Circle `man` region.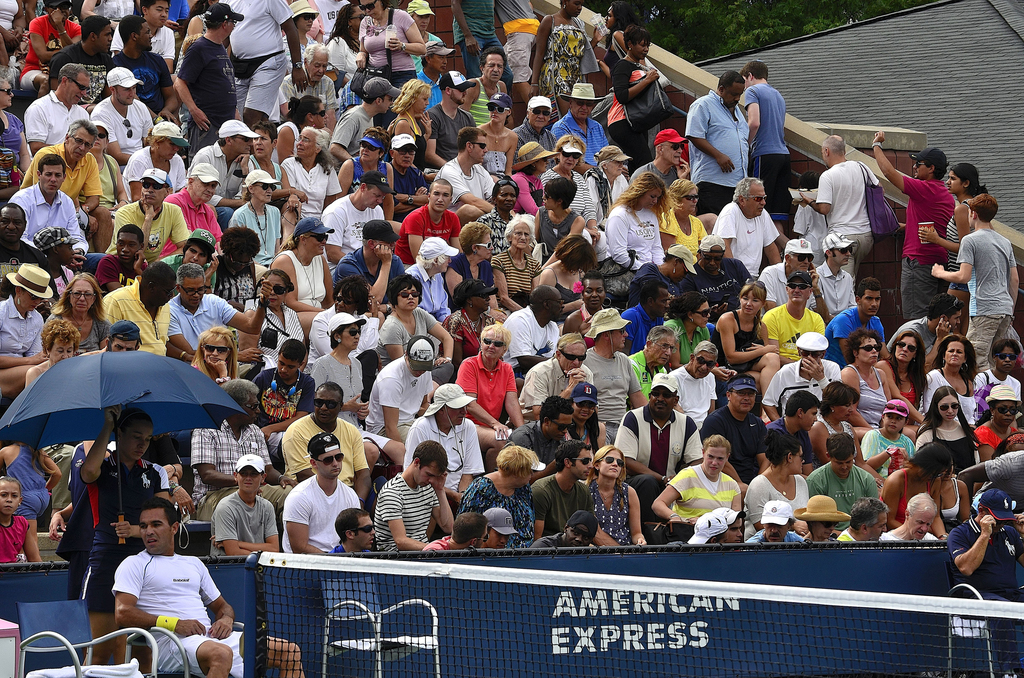
Region: [793, 428, 884, 533].
